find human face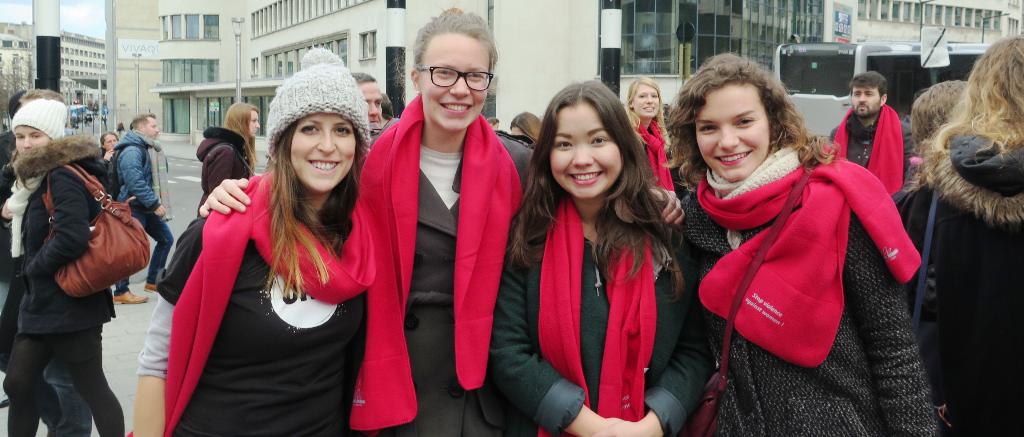
bbox=(634, 83, 659, 120)
